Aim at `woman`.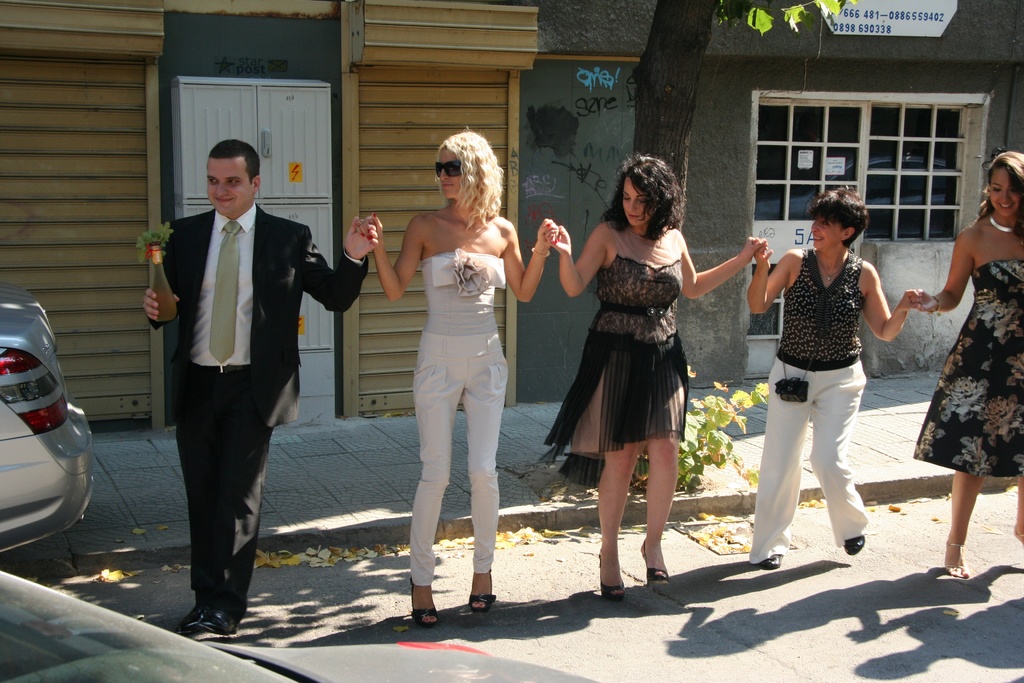
Aimed at (356,131,561,627).
